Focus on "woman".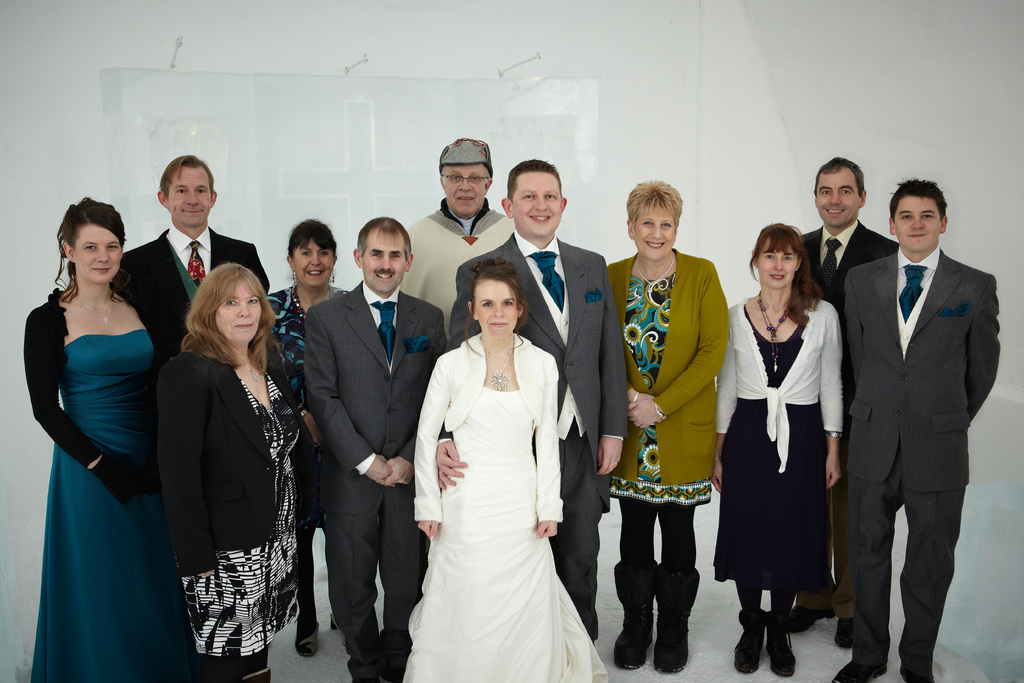
Focused at x1=154 y1=260 x2=313 y2=682.
